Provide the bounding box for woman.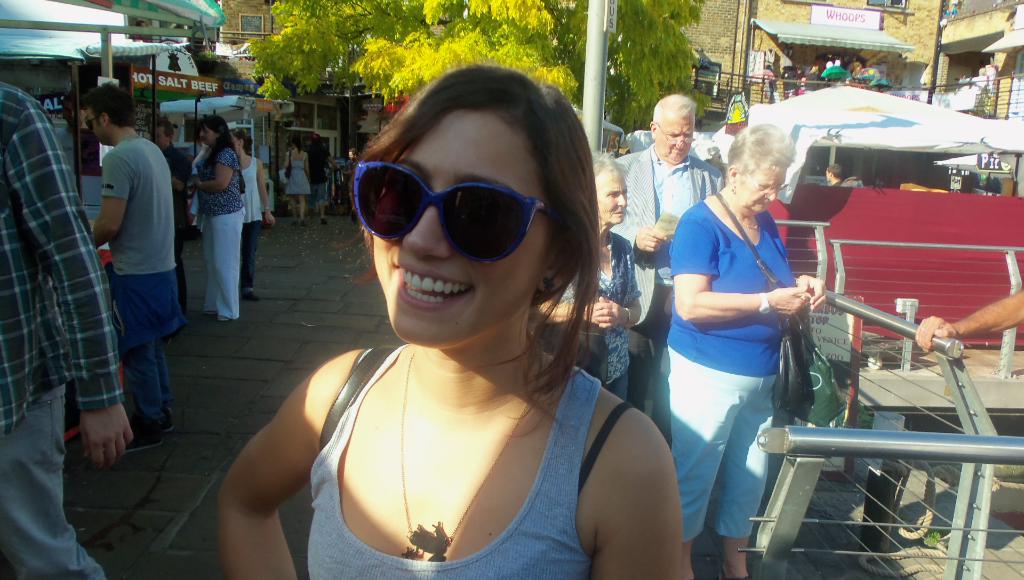
225,73,668,579.
